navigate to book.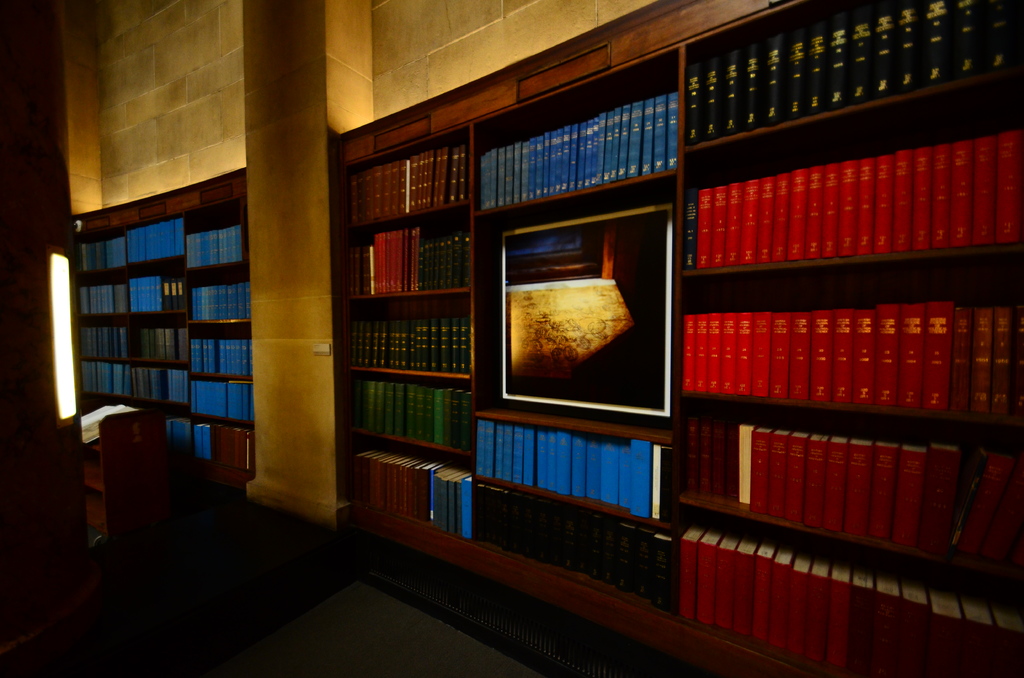
Navigation target: BBox(696, 189, 712, 266).
